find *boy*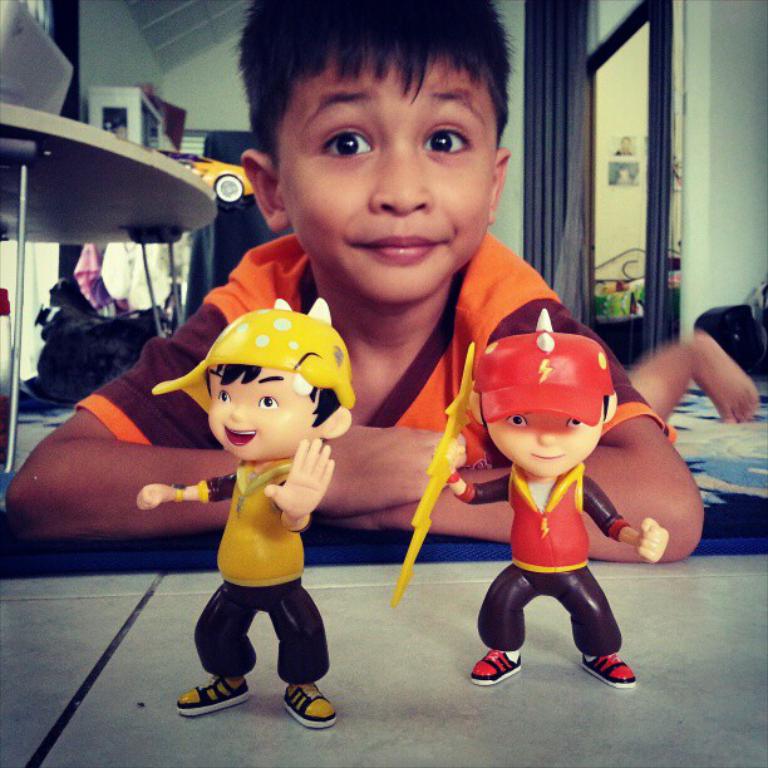
box(428, 307, 673, 686)
